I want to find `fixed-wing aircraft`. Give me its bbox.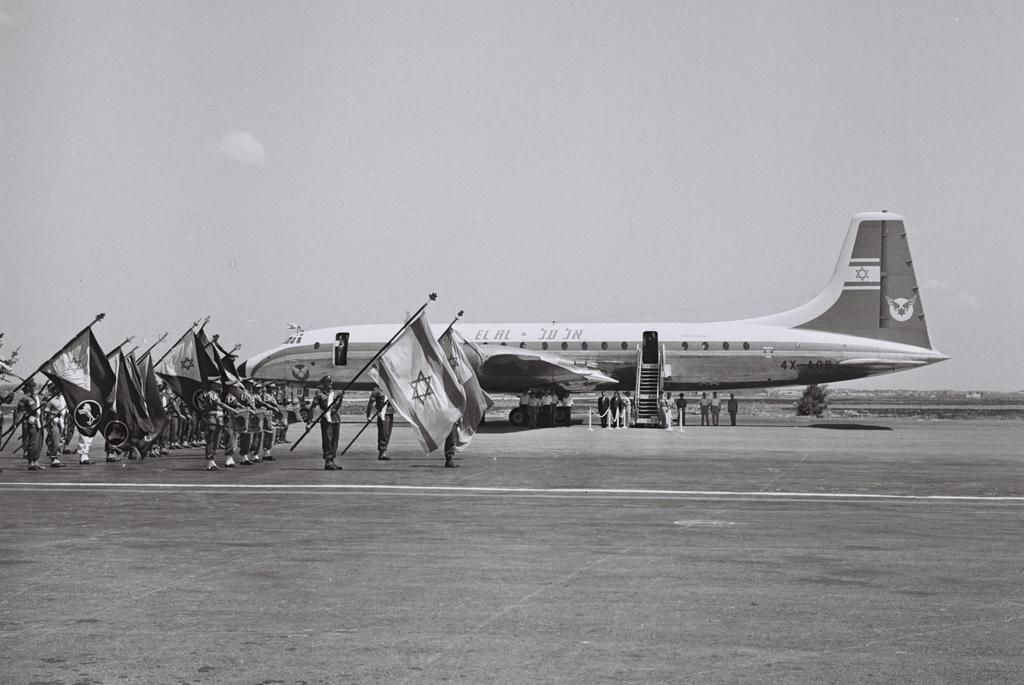
<box>234,209,953,428</box>.
